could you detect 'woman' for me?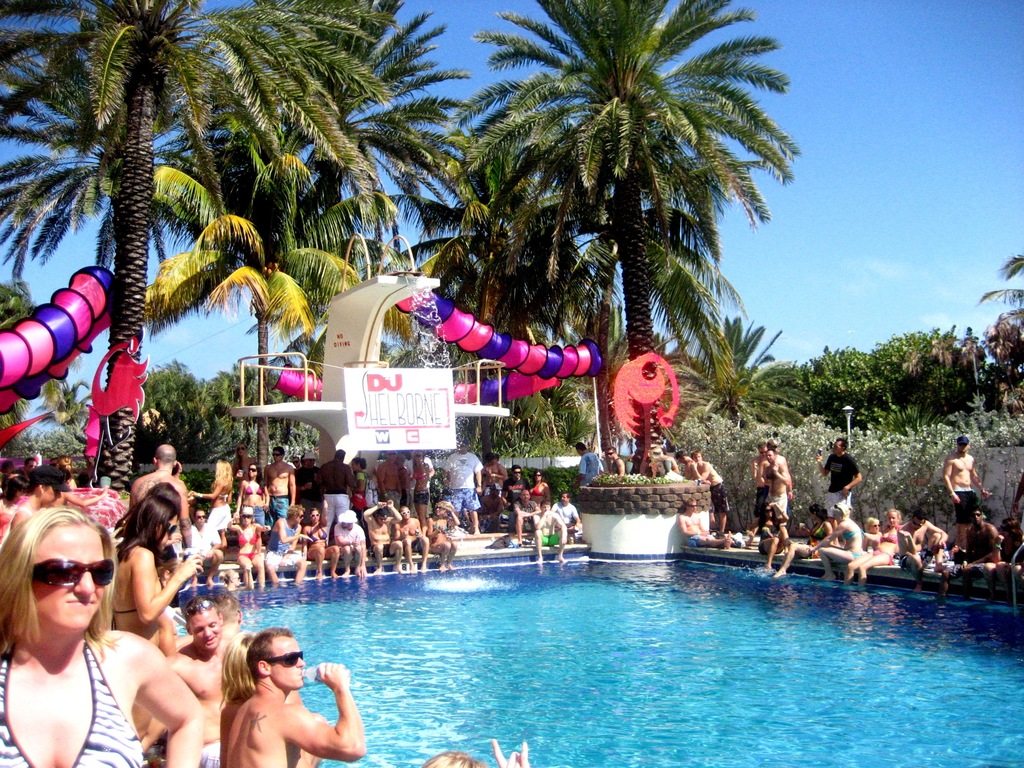
Detection result: [190,461,237,550].
